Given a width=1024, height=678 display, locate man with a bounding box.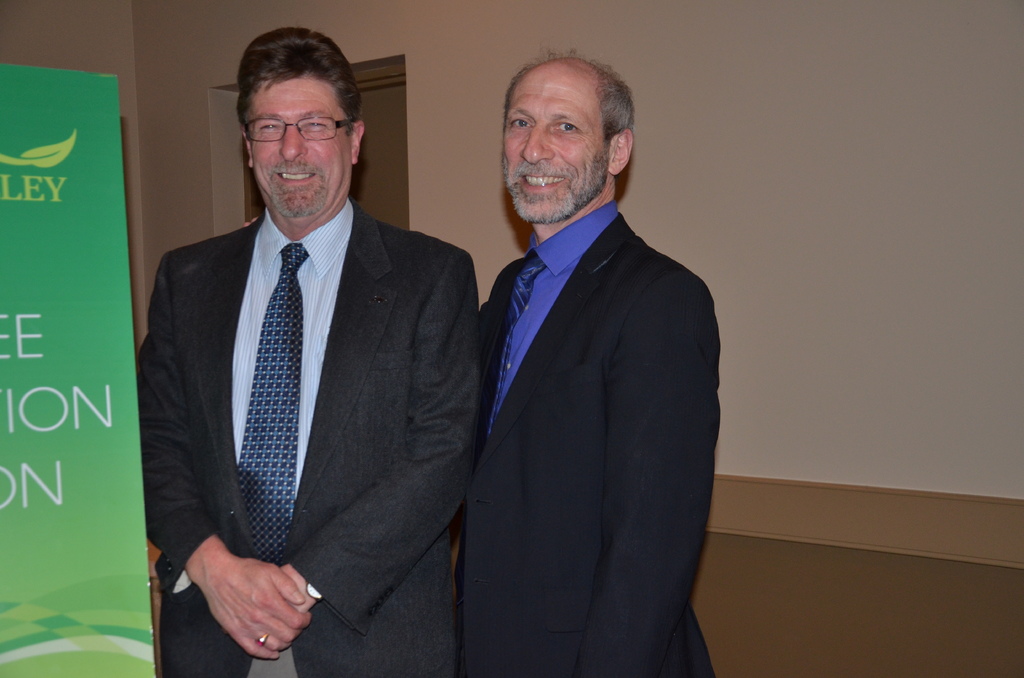
Located: locate(137, 27, 483, 677).
